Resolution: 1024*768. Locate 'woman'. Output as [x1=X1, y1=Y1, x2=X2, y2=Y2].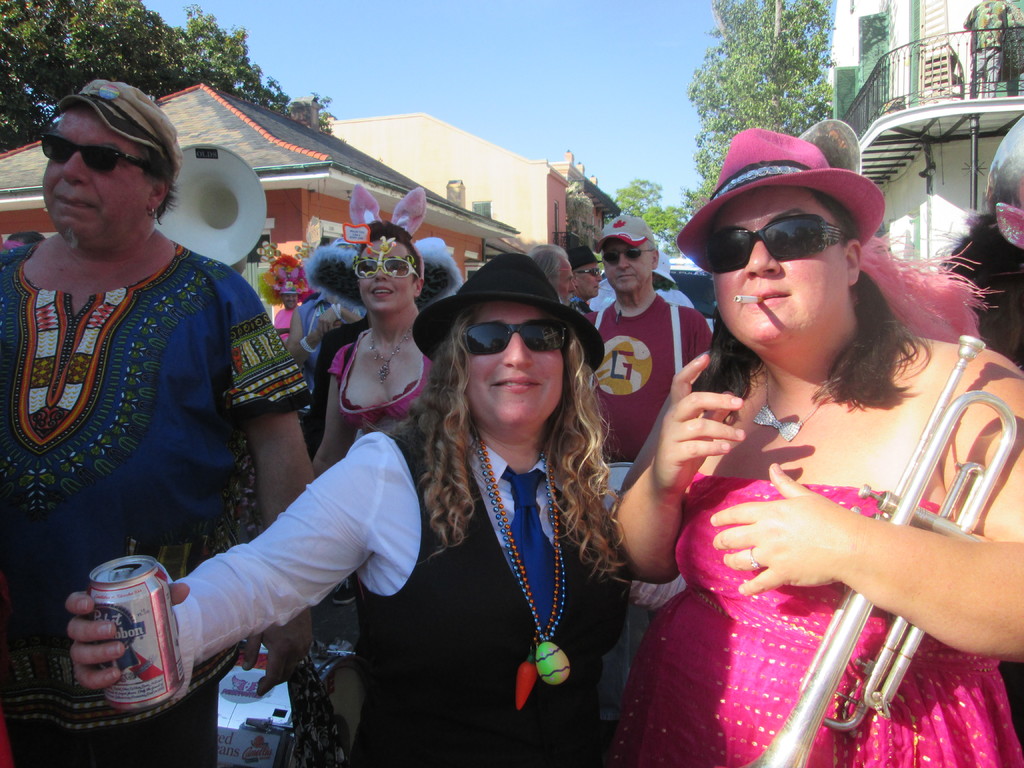
[x1=628, y1=132, x2=1023, y2=767].
